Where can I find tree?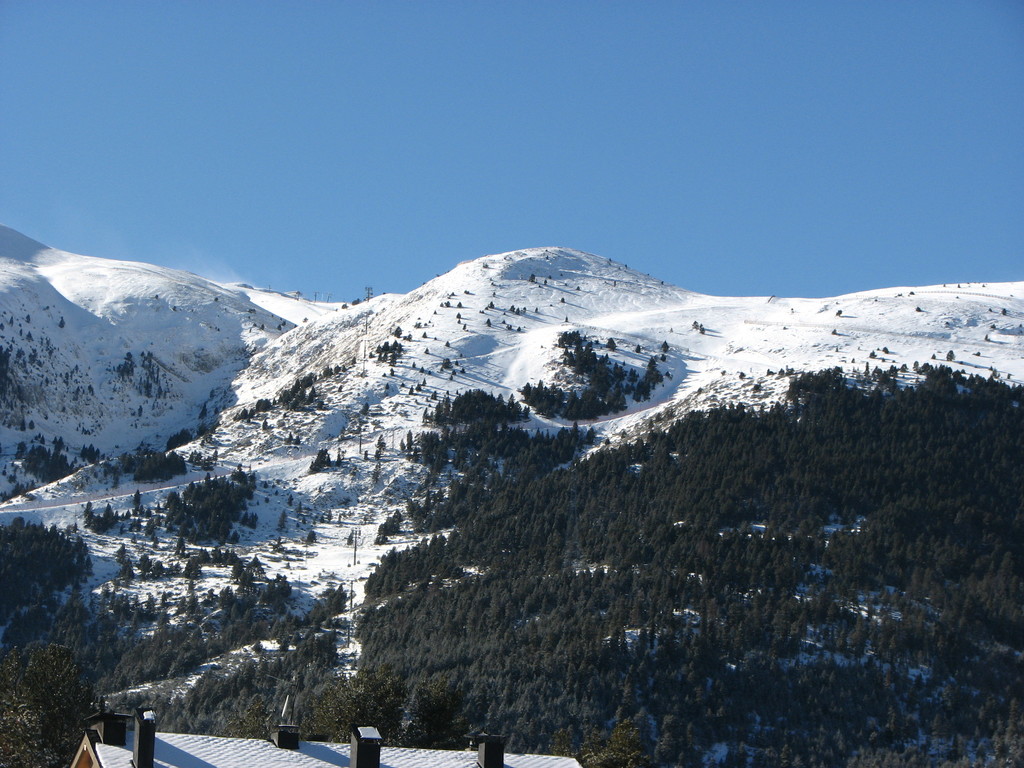
You can find it at {"x1": 12, "y1": 319, "x2": 17, "y2": 325}.
